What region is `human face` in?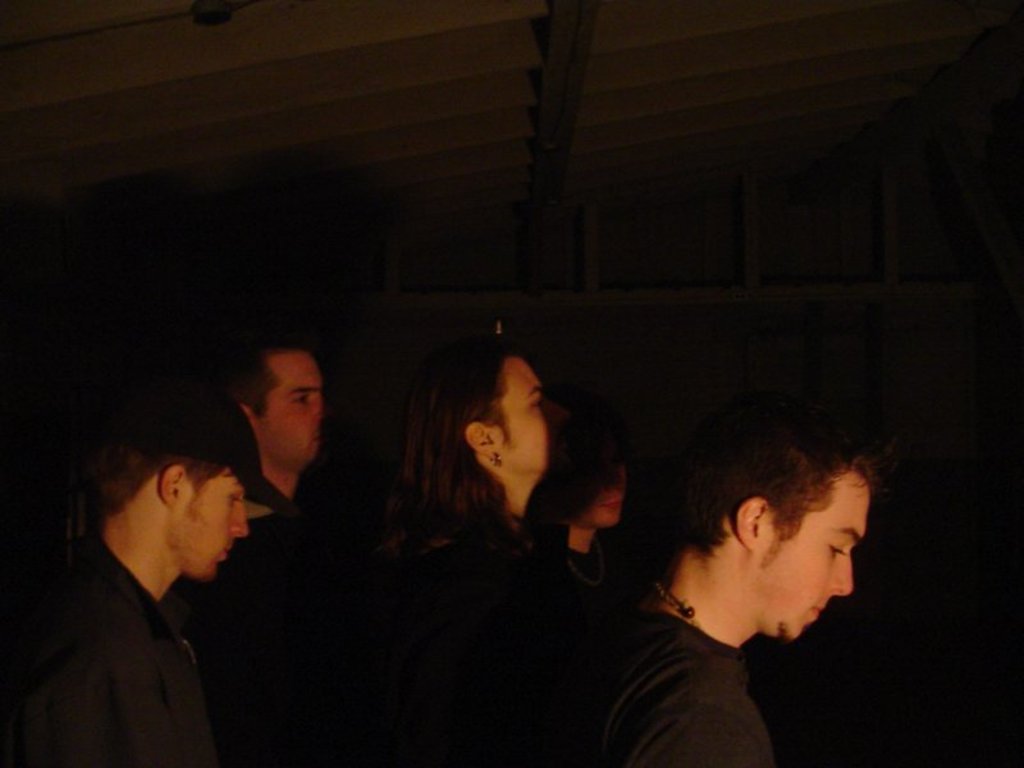
crop(170, 467, 250, 576).
